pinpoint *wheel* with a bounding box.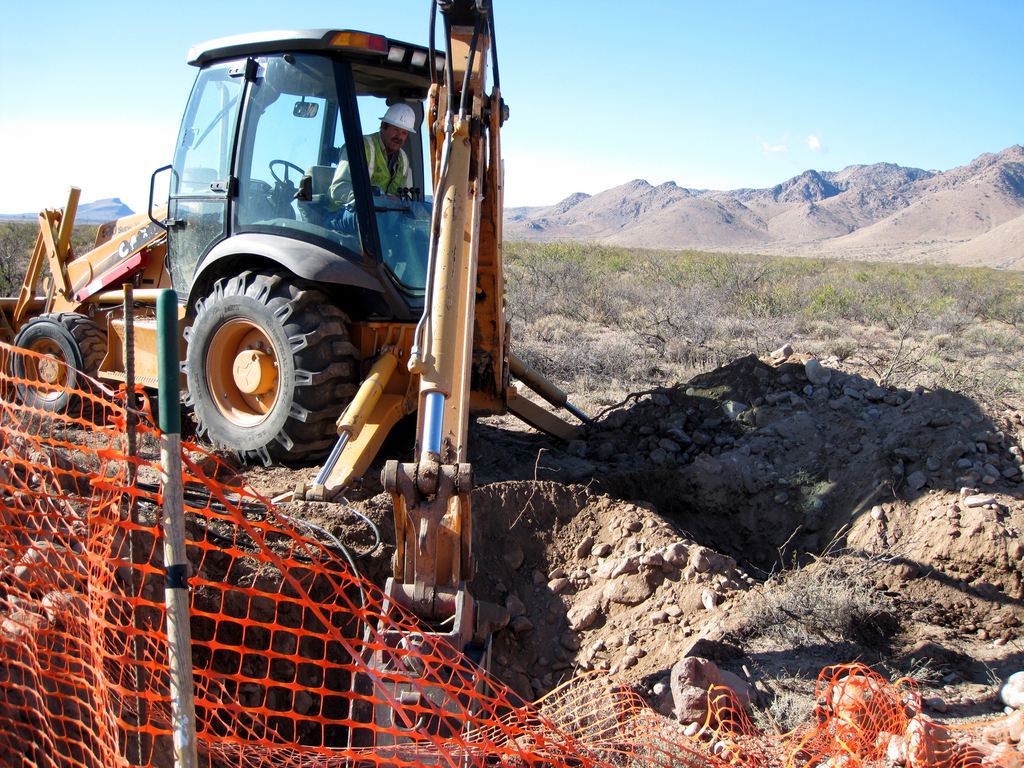
[x1=8, y1=311, x2=109, y2=424].
